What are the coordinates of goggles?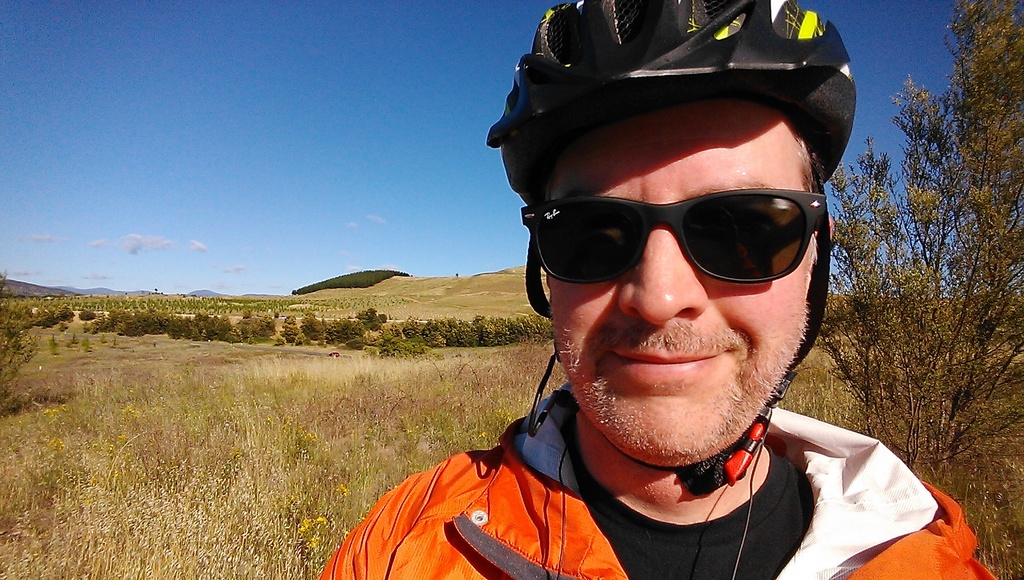
box=[520, 198, 829, 283].
